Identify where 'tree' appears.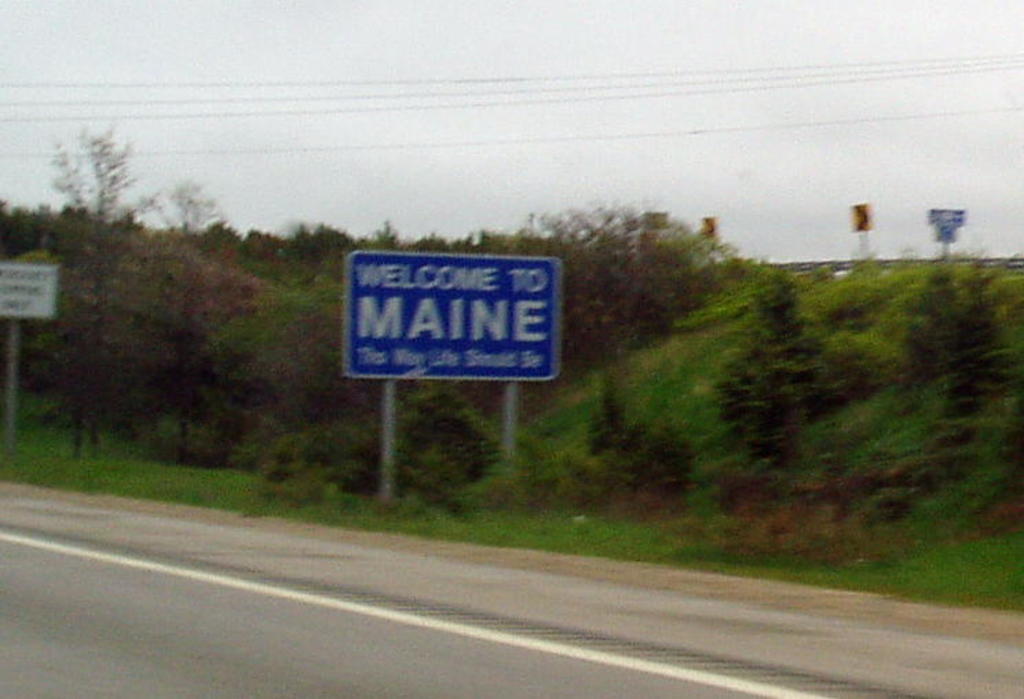
Appears at locate(15, 117, 184, 465).
